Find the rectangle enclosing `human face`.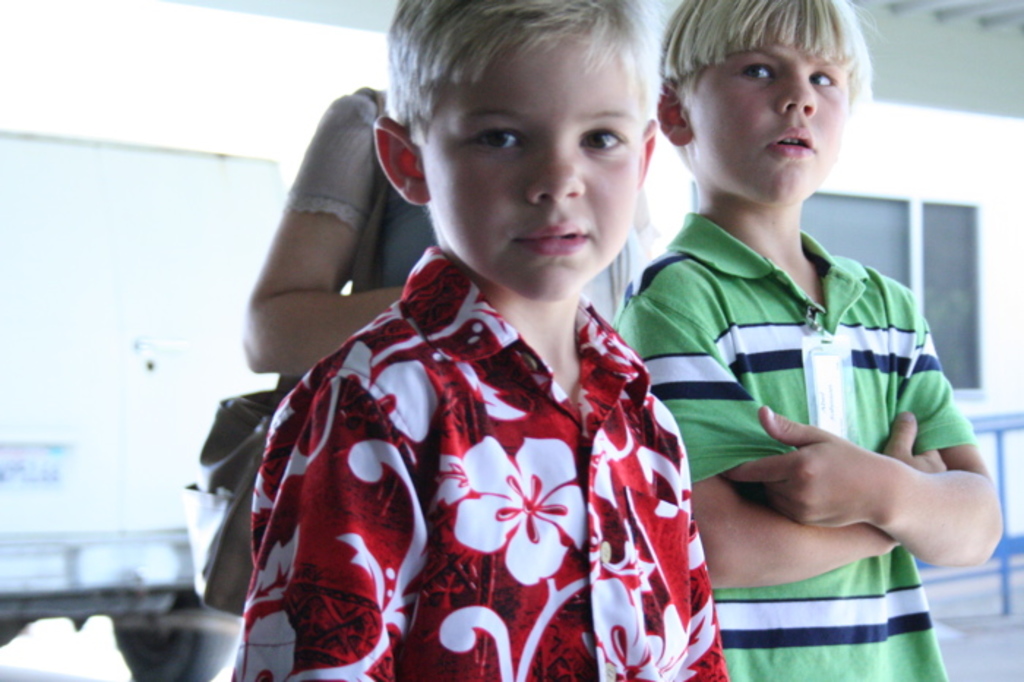
x1=692, y1=41, x2=847, y2=202.
